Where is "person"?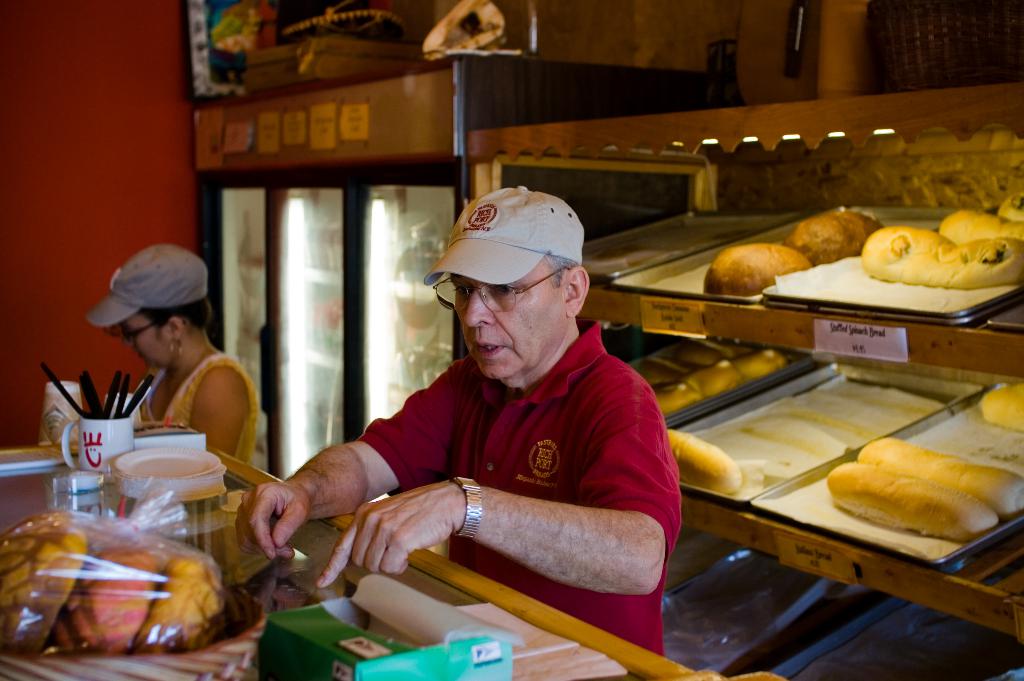
[285, 163, 682, 645].
